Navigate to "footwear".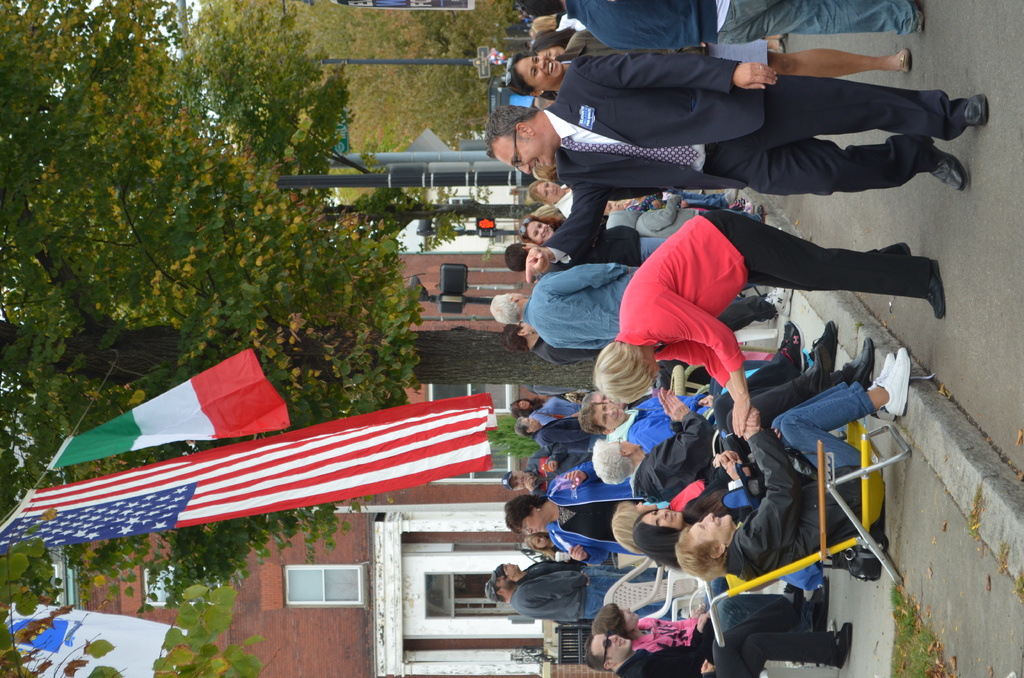
Navigation target: {"left": 833, "top": 626, "right": 852, "bottom": 669}.
